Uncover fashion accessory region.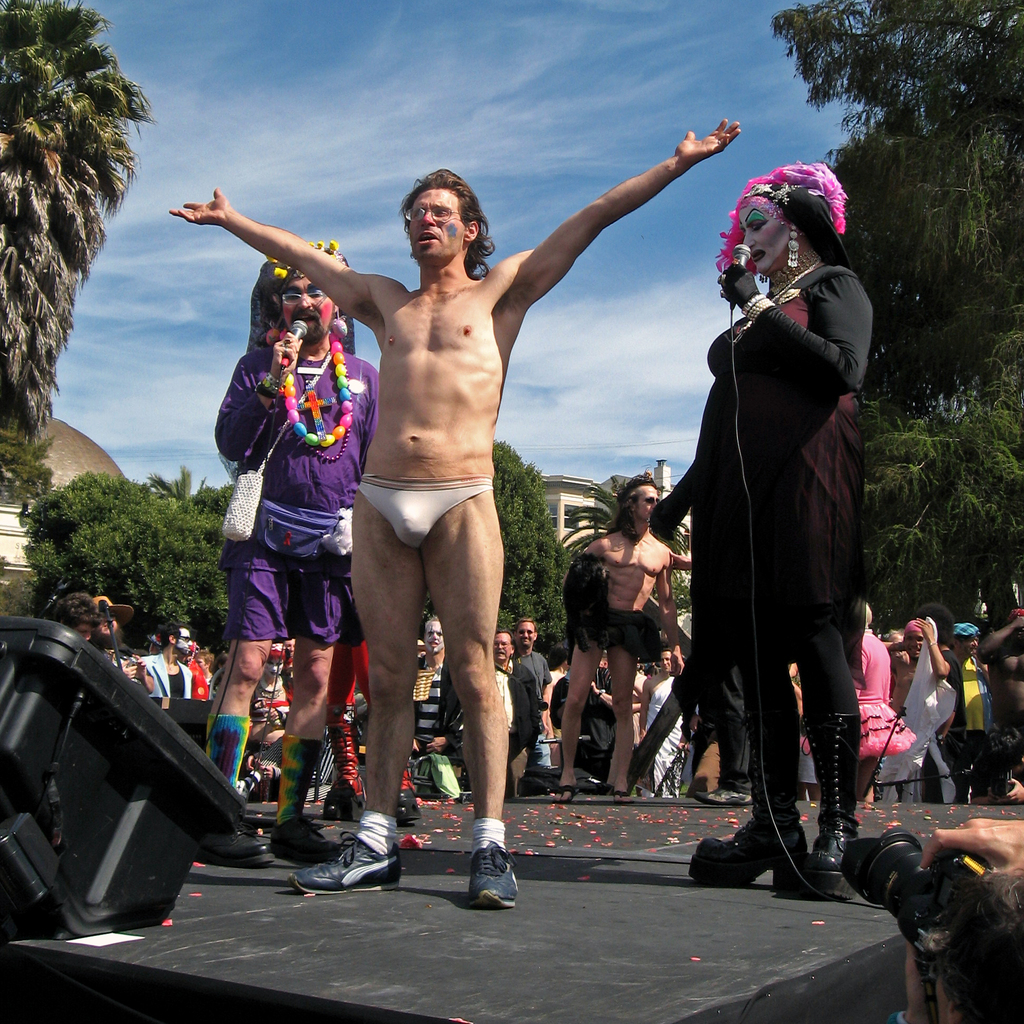
Uncovered: {"left": 260, "top": 371, "right": 284, "bottom": 394}.
